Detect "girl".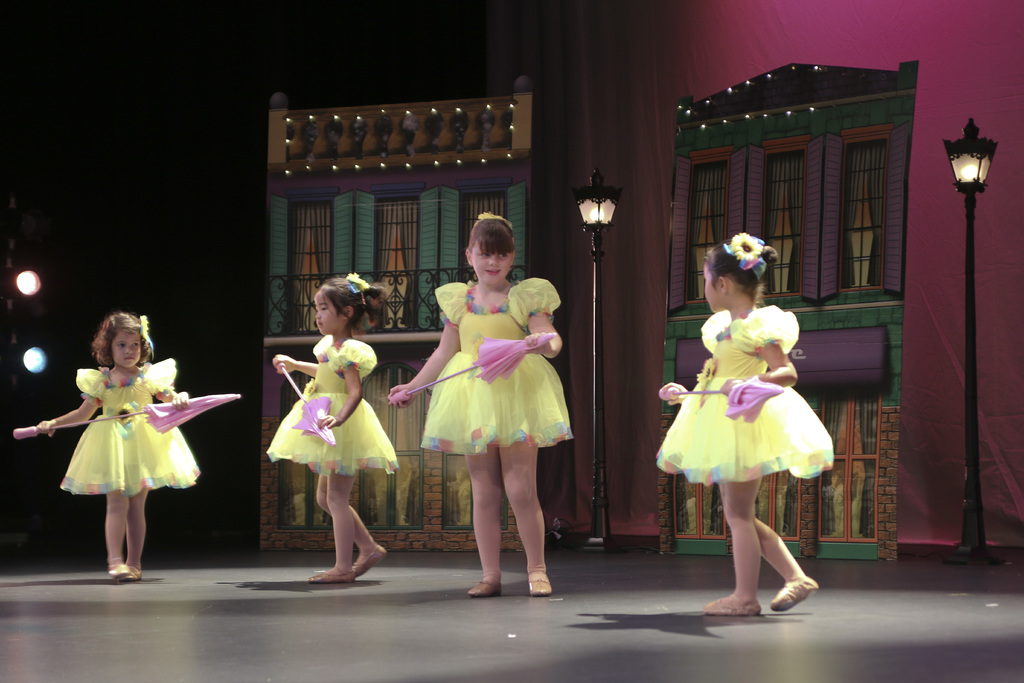
Detected at (396,206,585,598).
